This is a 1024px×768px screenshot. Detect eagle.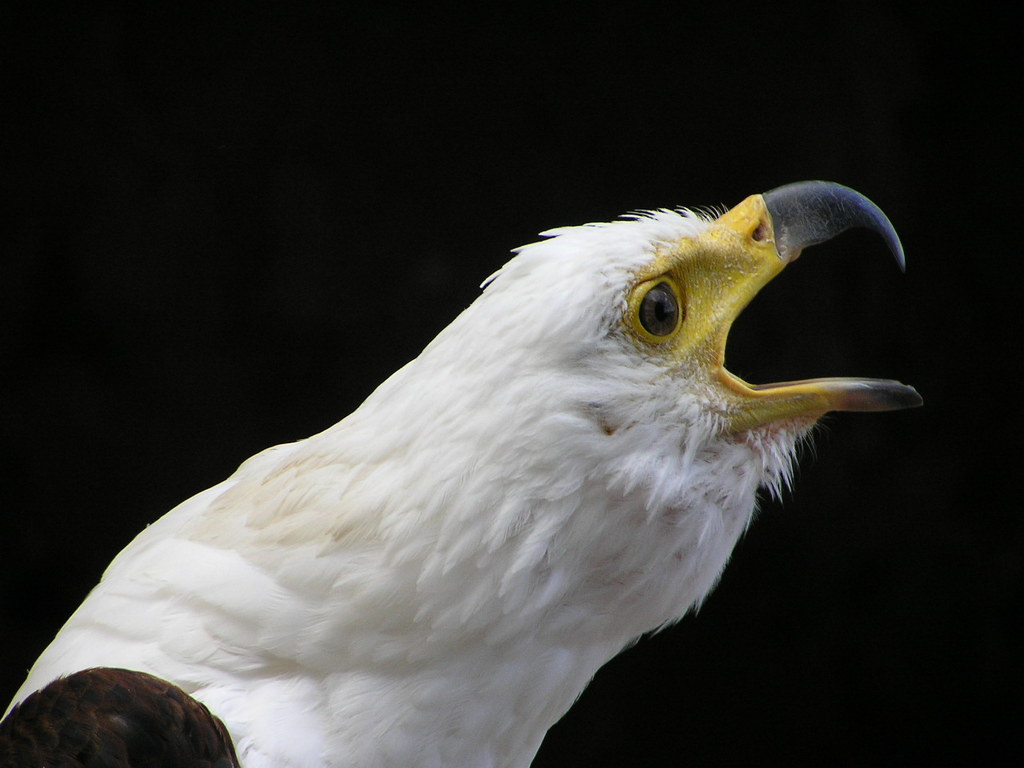
<bbox>0, 174, 926, 746</bbox>.
